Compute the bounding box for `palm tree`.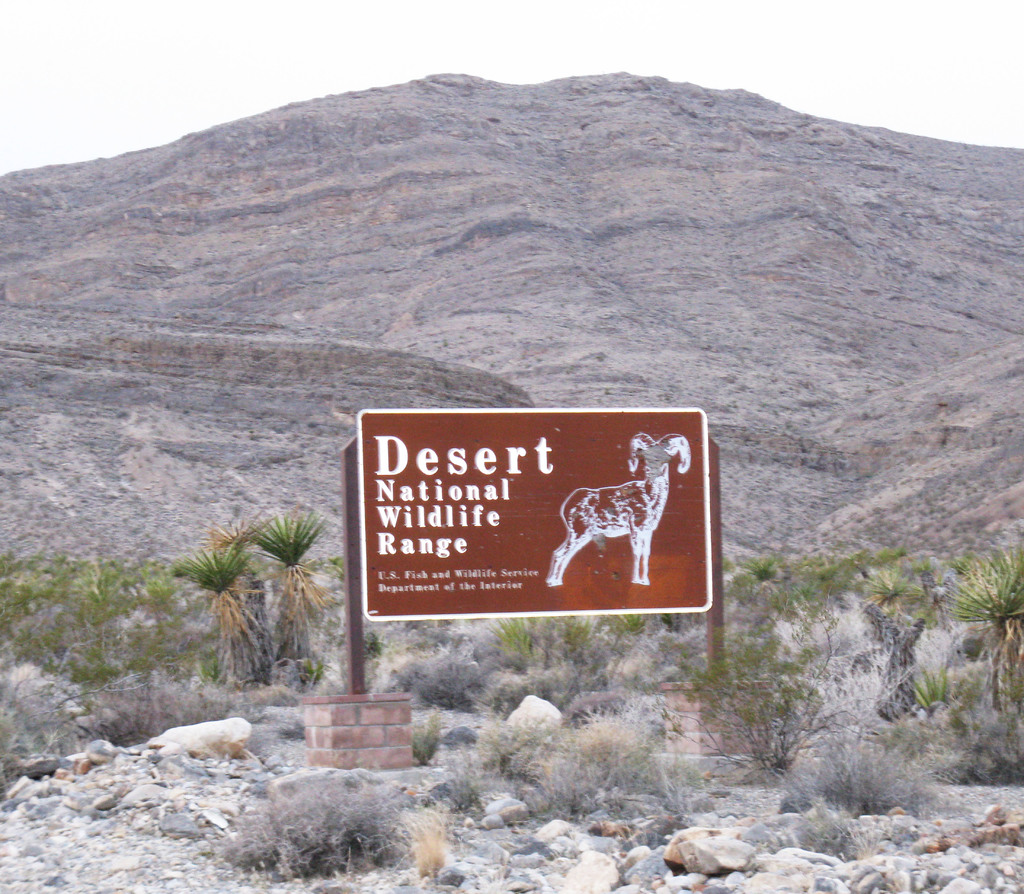
[left=961, top=551, right=1014, bottom=697].
